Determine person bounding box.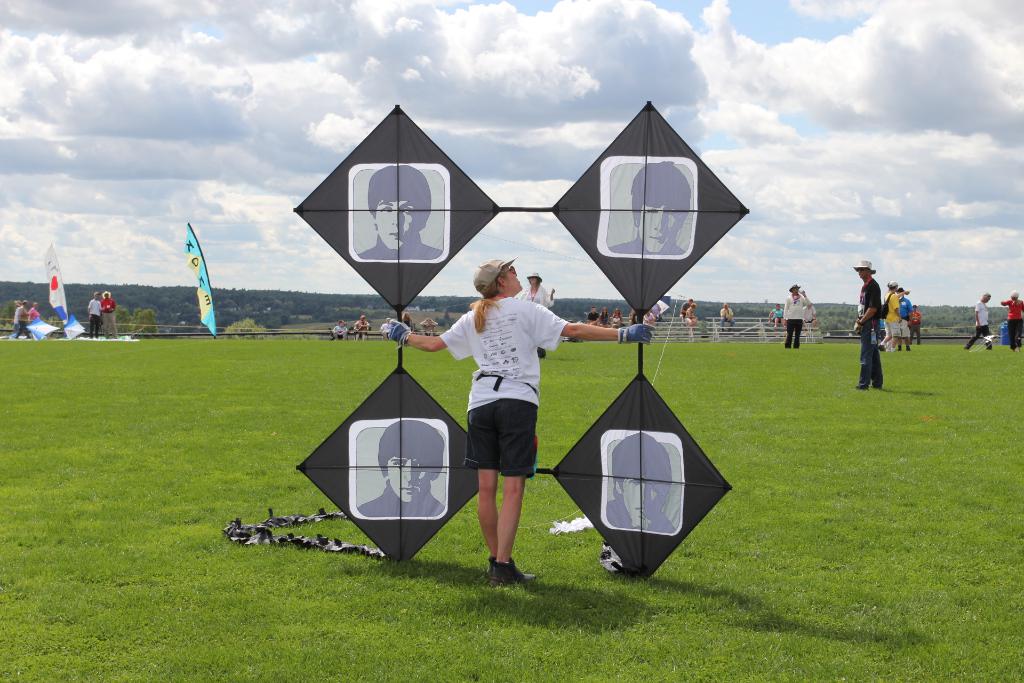
Determined: (10, 300, 31, 342).
